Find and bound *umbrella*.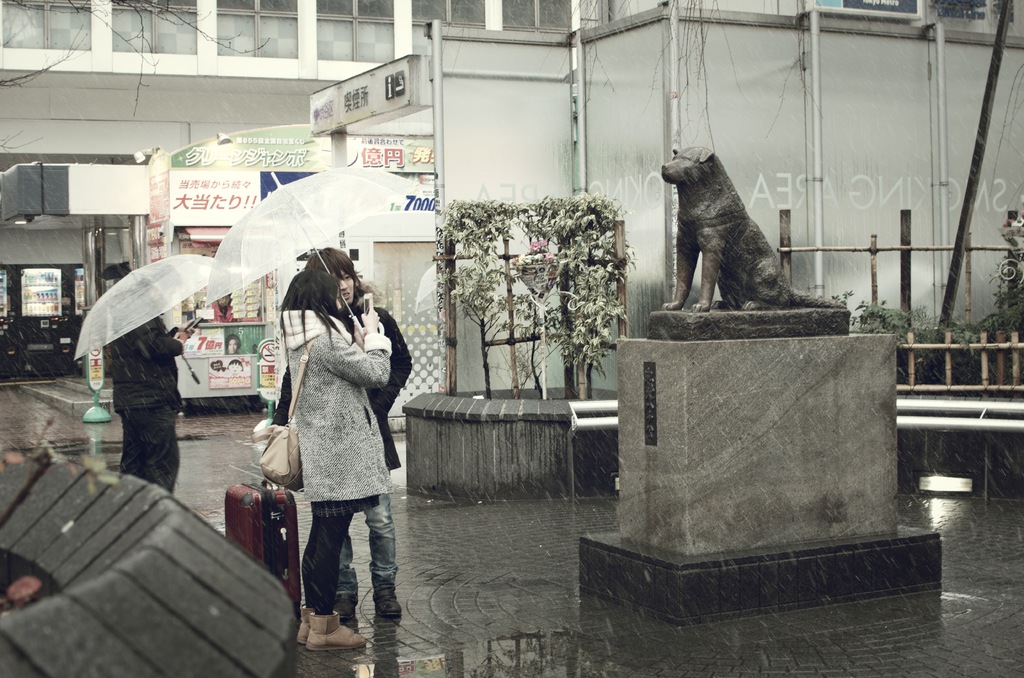
Bound: [206, 168, 419, 340].
